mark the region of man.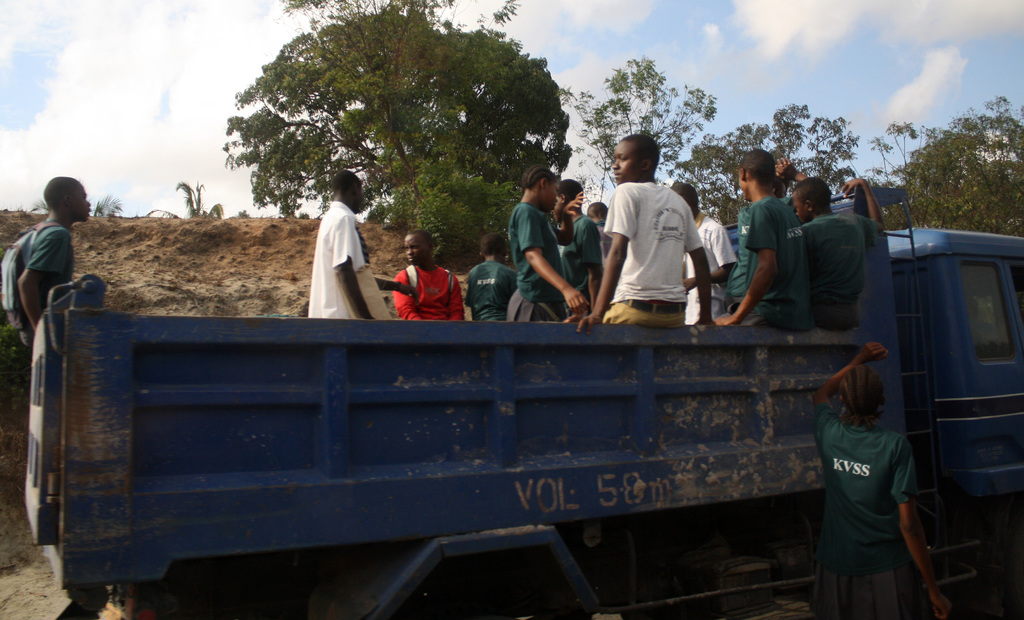
Region: crop(787, 173, 879, 335).
